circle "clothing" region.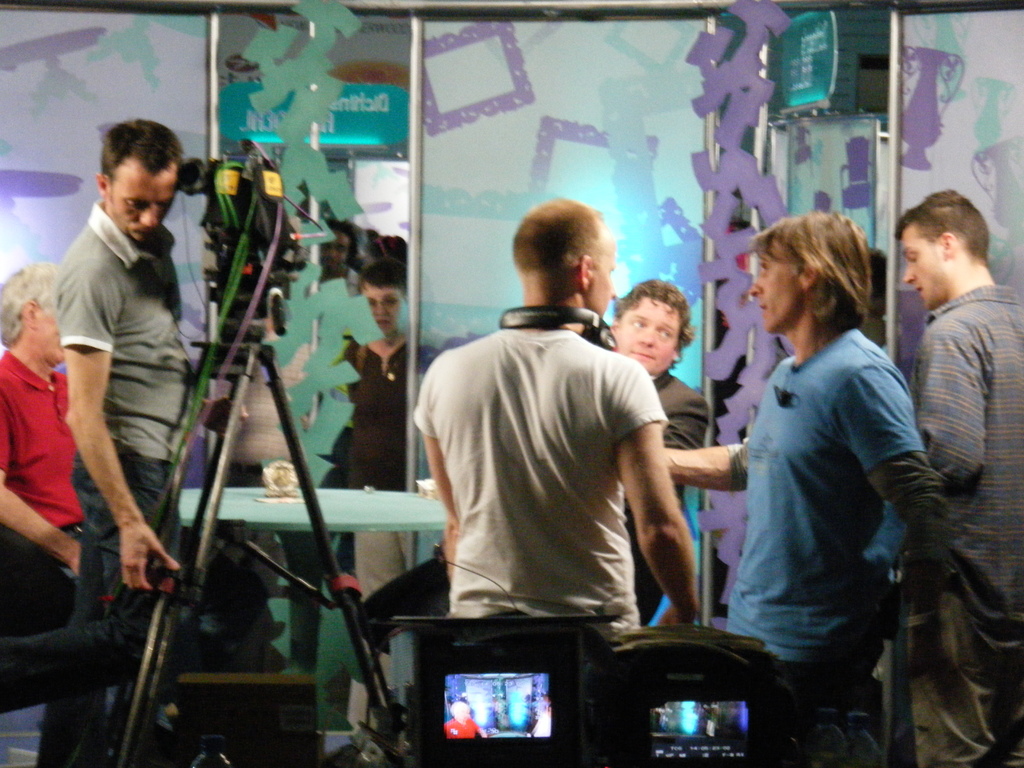
Region: left=325, top=340, right=399, bottom=490.
